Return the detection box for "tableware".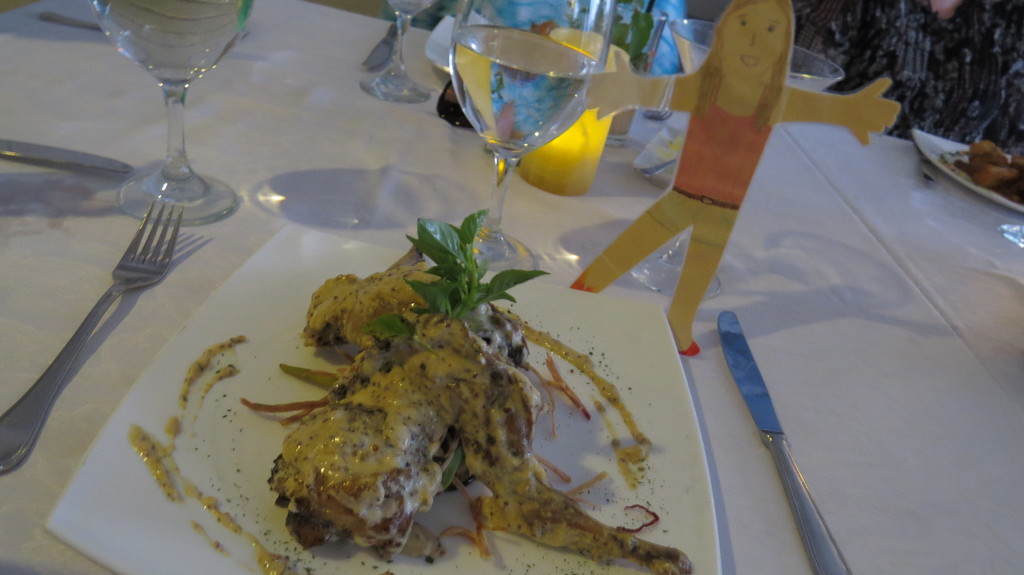
bbox=[90, 0, 261, 228].
